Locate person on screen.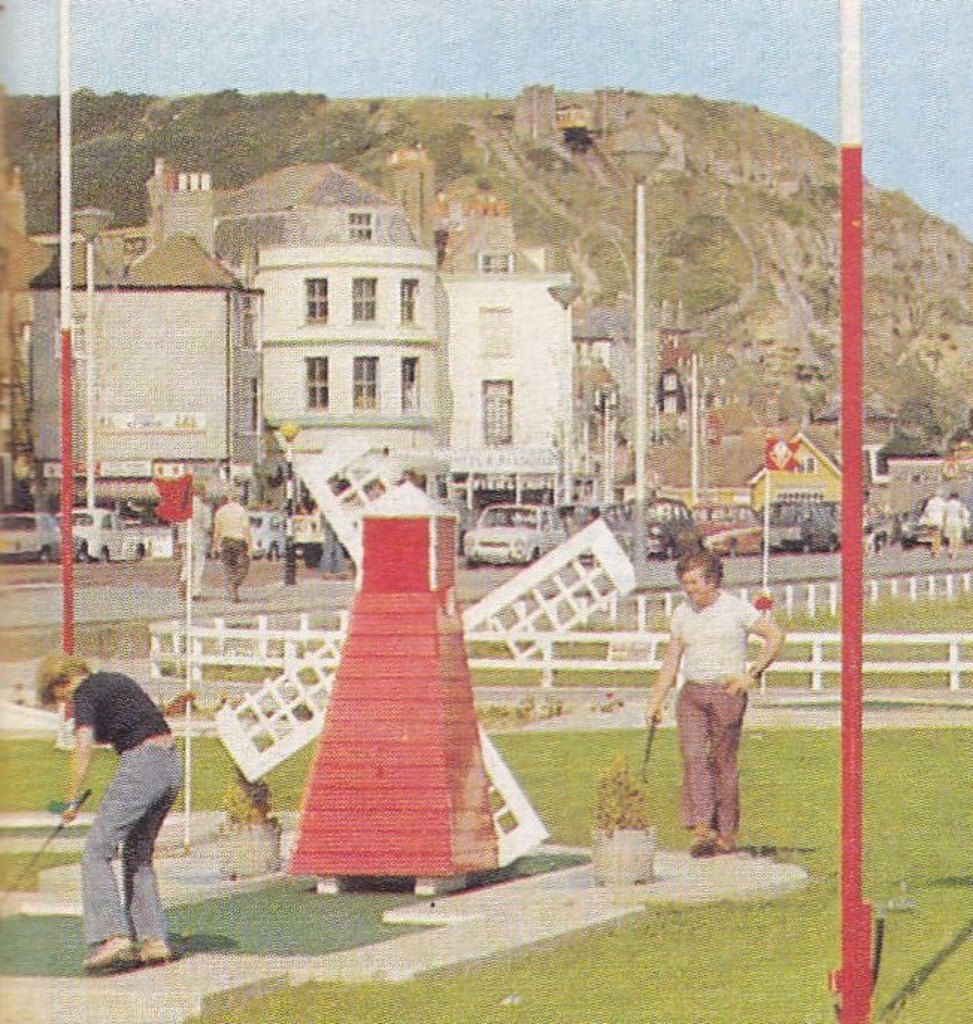
On screen at rect(298, 499, 318, 569).
